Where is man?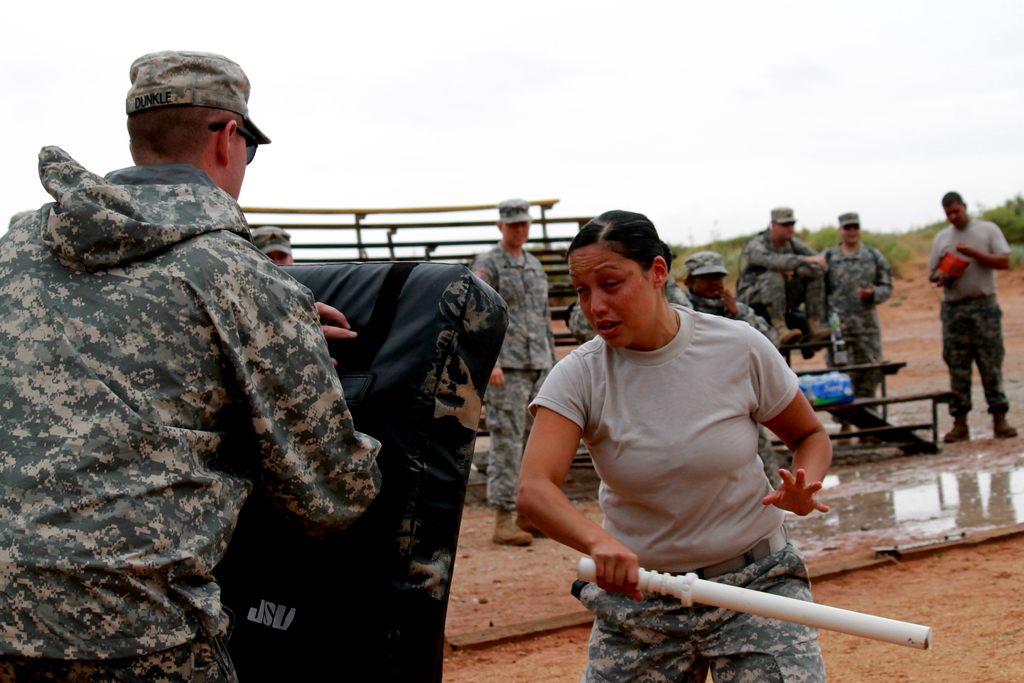
(564,276,694,341).
